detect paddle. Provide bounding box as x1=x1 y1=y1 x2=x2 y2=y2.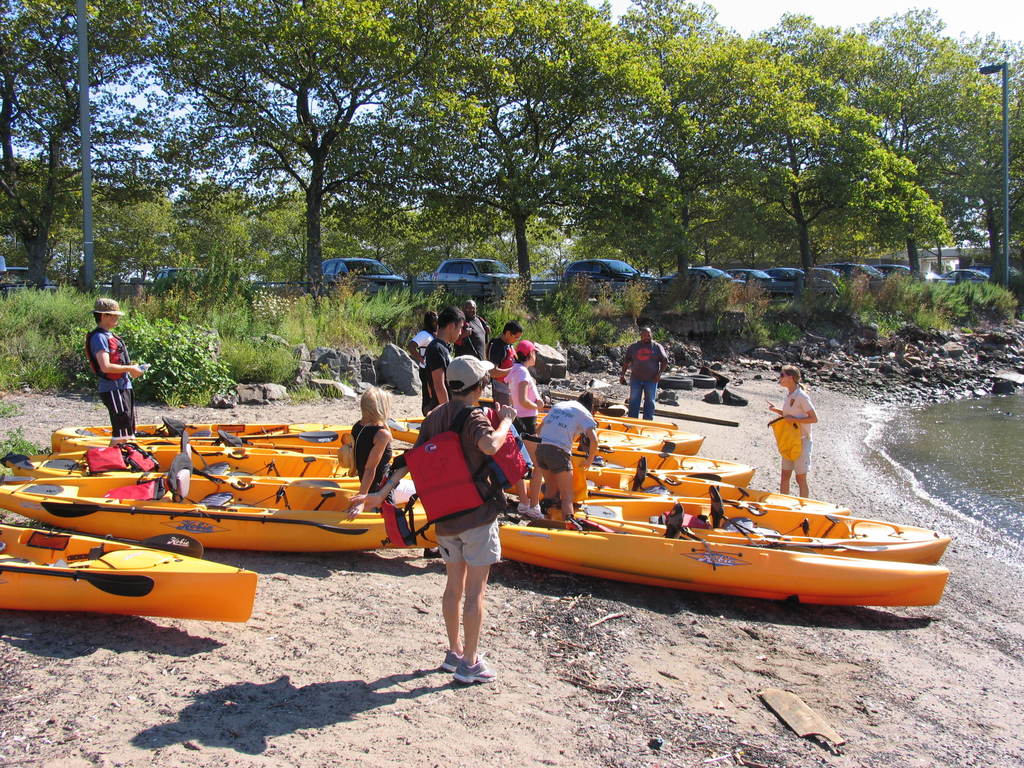
x1=664 y1=505 x2=707 y2=541.
